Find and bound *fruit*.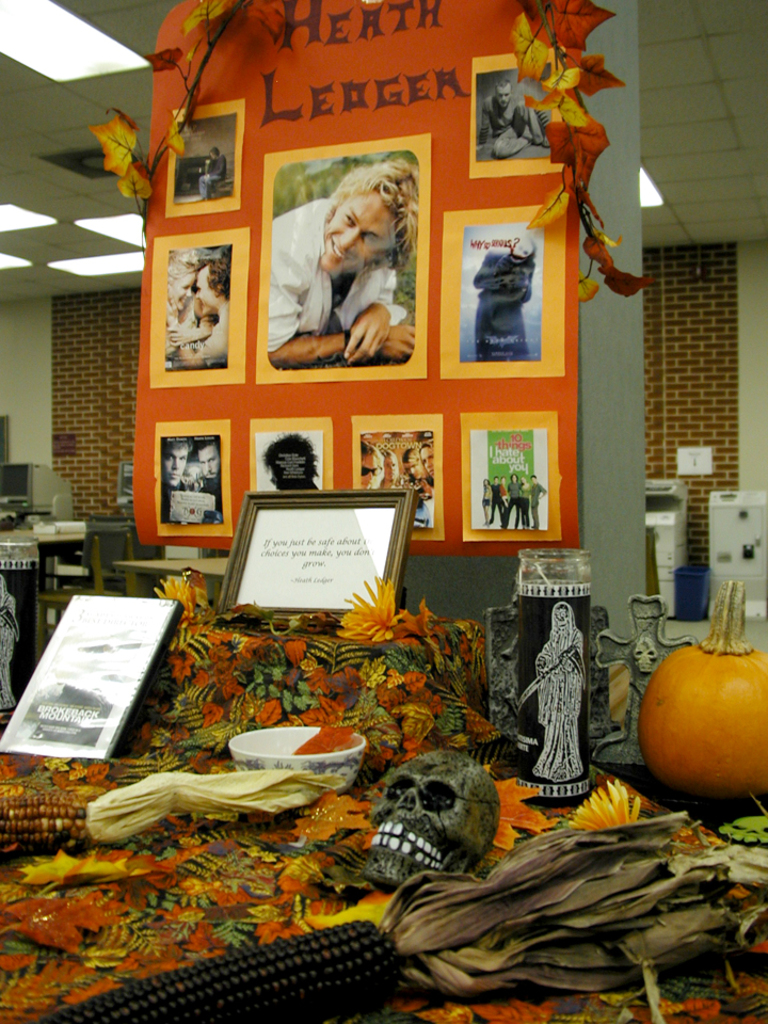
Bound: x1=633, y1=576, x2=767, y2=803.
